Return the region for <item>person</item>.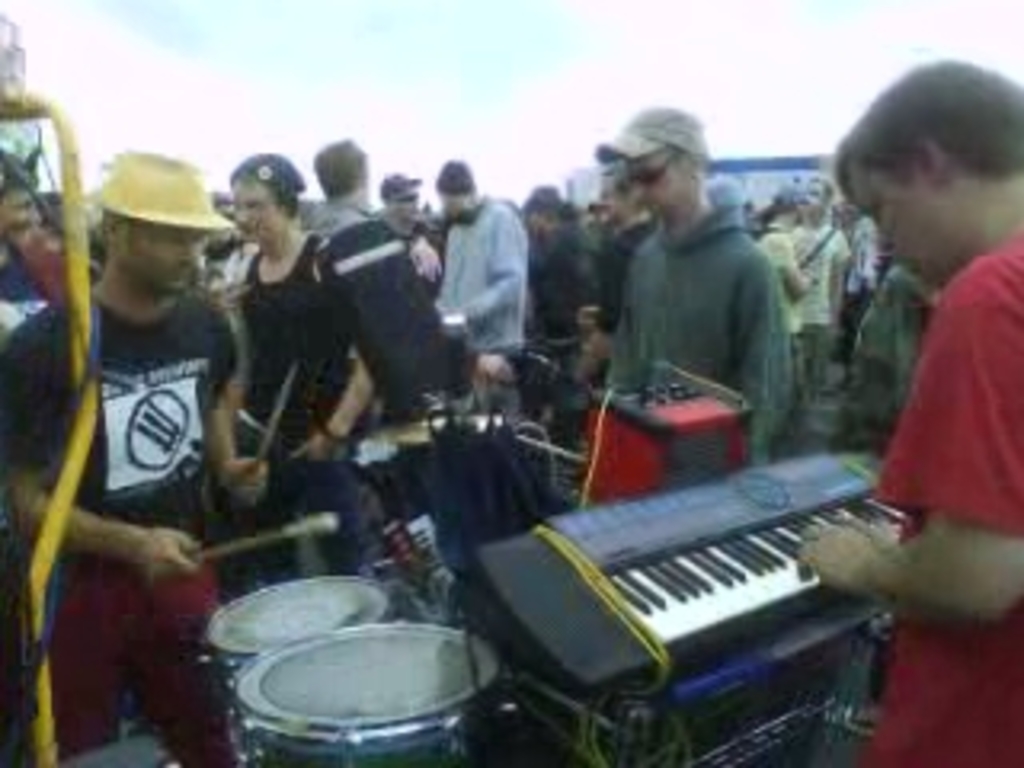
bbox(563, 112, 794, 486).
